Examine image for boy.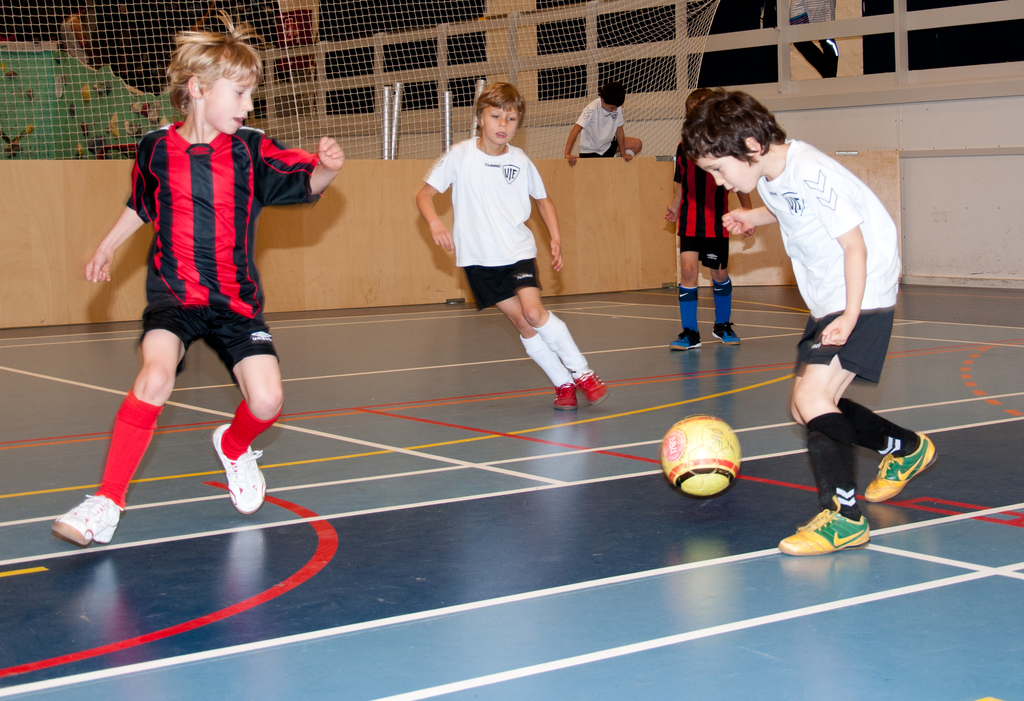
Examination result: locate(683, 88, 940, 558).
